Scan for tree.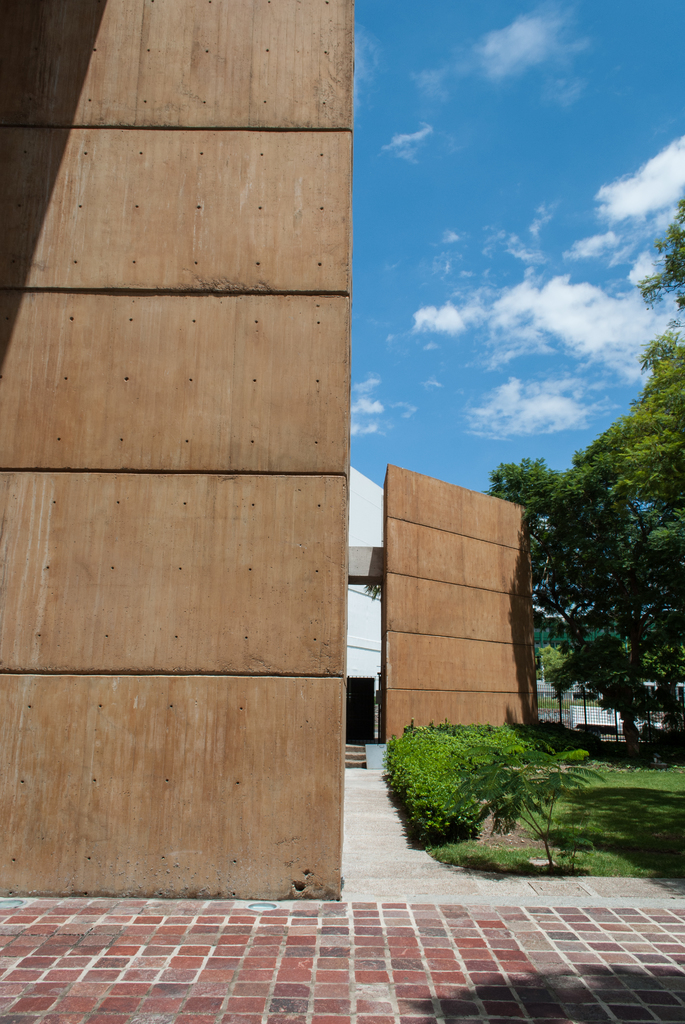
Scan result: bbox=(638, 188, 684, 298).
